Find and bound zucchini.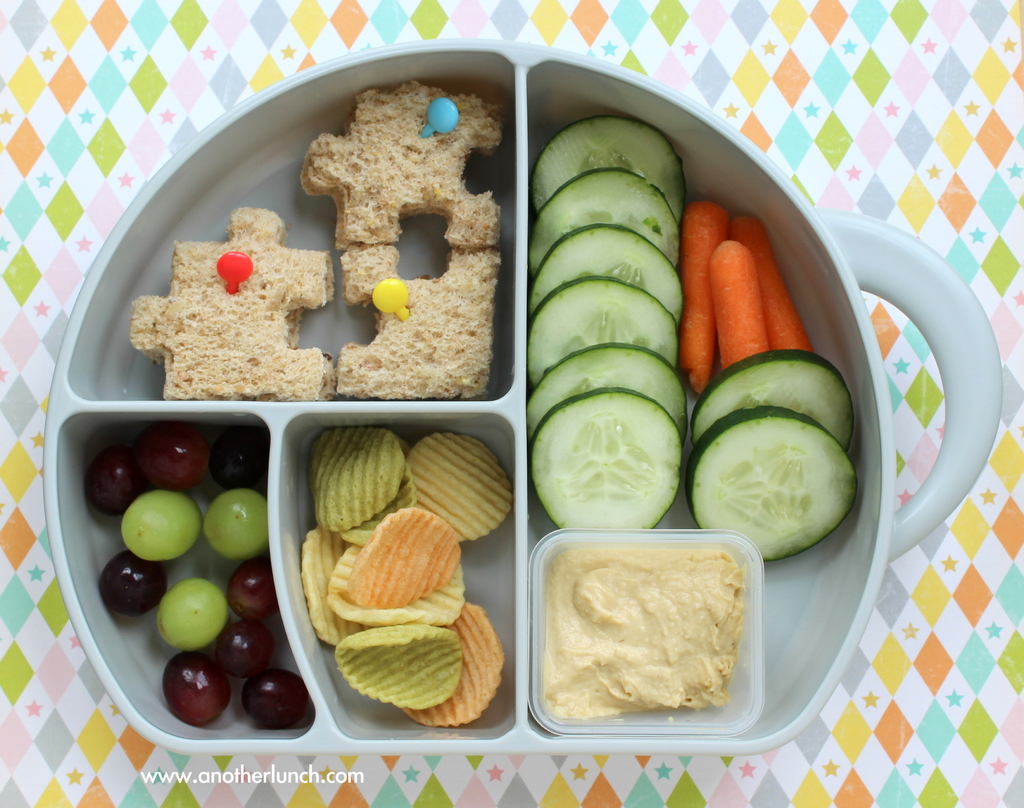
Bound: select_region(518, 385, 685, 531).
